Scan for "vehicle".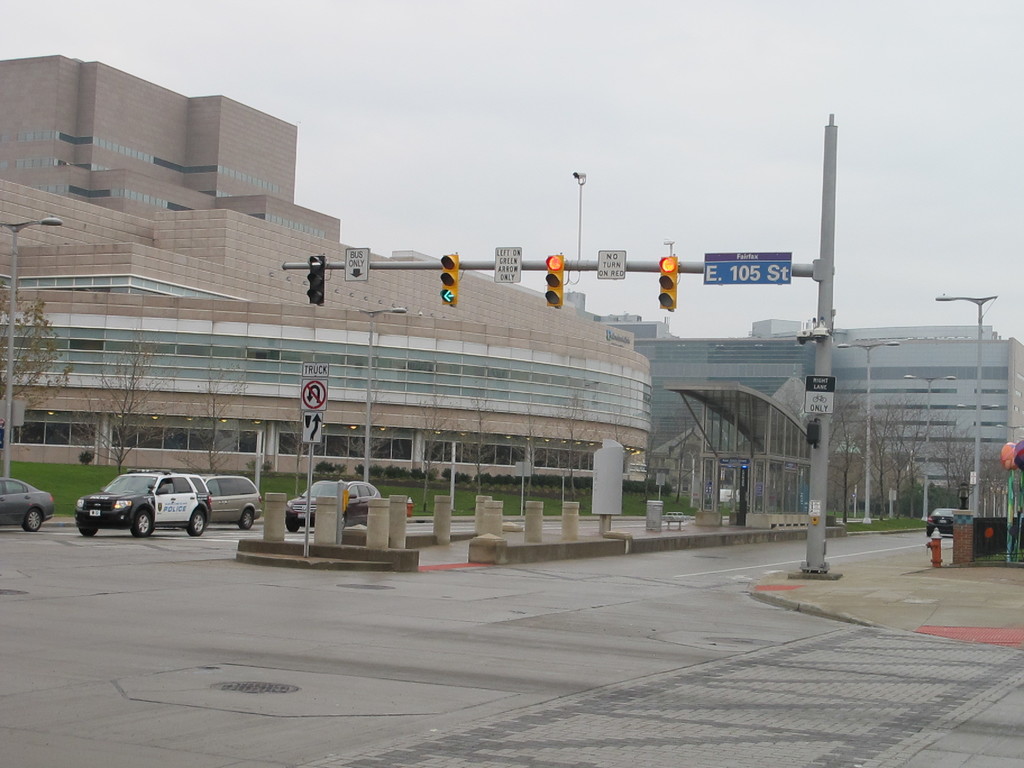
Scan result: <bbox>205, 479, 269, 523</bbox>.
